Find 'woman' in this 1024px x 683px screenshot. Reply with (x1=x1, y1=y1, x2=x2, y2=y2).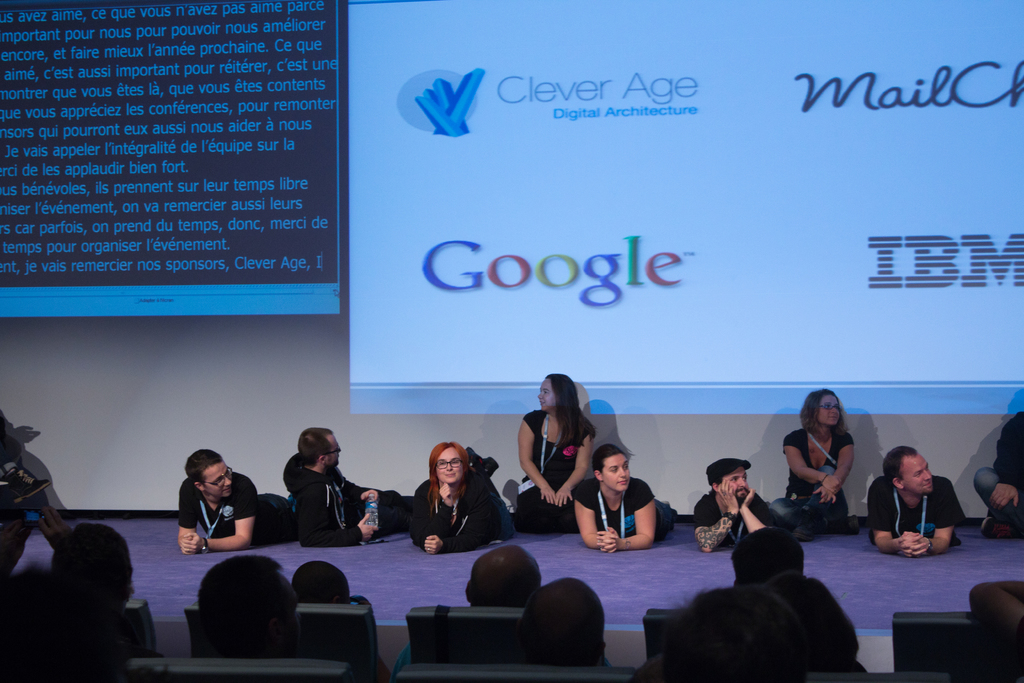
(x1=762, y1=390, x2=847, y2=550).
